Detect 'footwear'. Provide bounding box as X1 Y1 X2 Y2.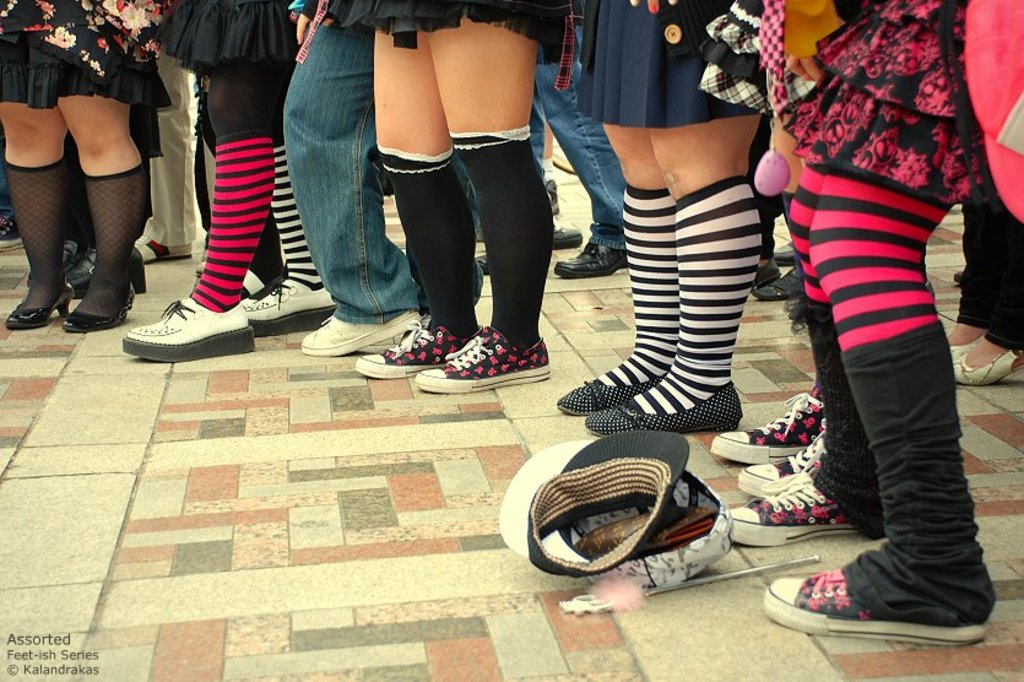
553 239 621 281.
